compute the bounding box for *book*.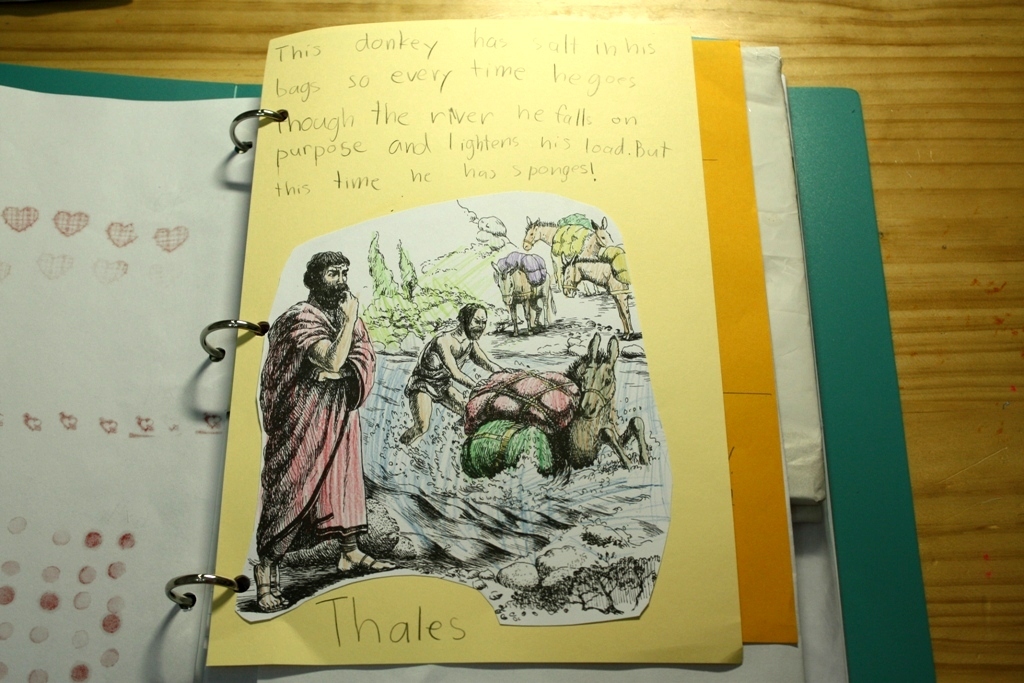
detection(0, 12, 941, 682).
